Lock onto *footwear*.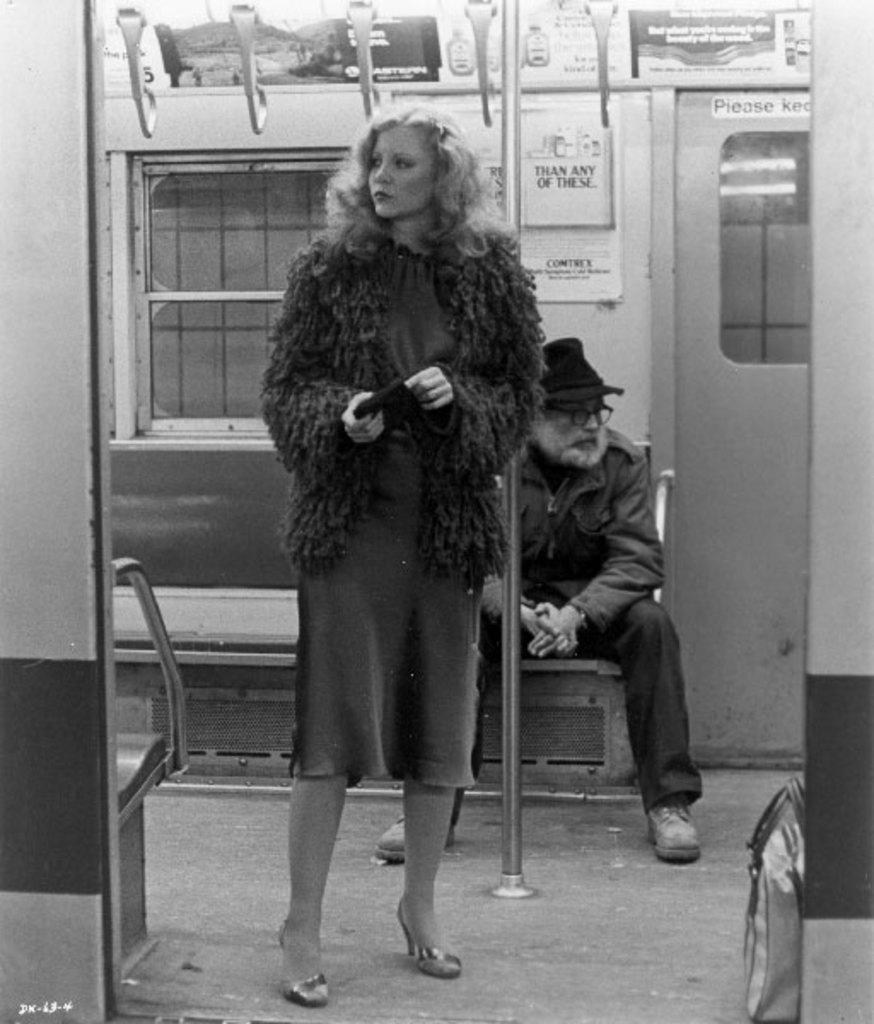
Locked: box(396, 898, 461, 978).
